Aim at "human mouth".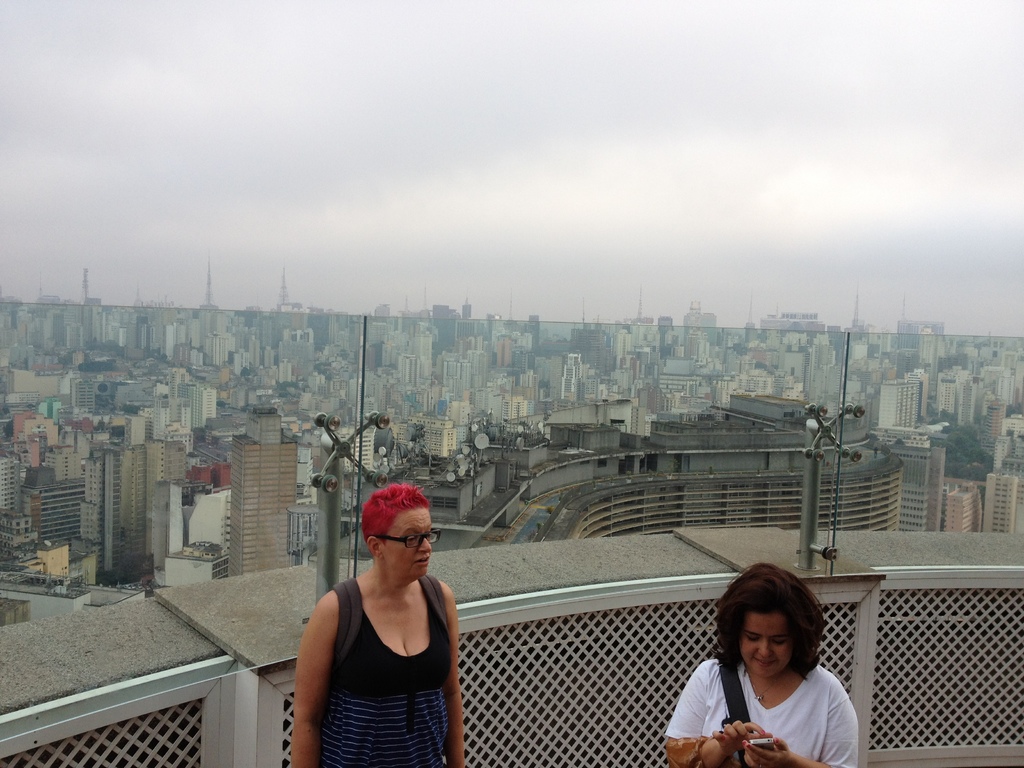
Aimed at 751,657,783,671.
